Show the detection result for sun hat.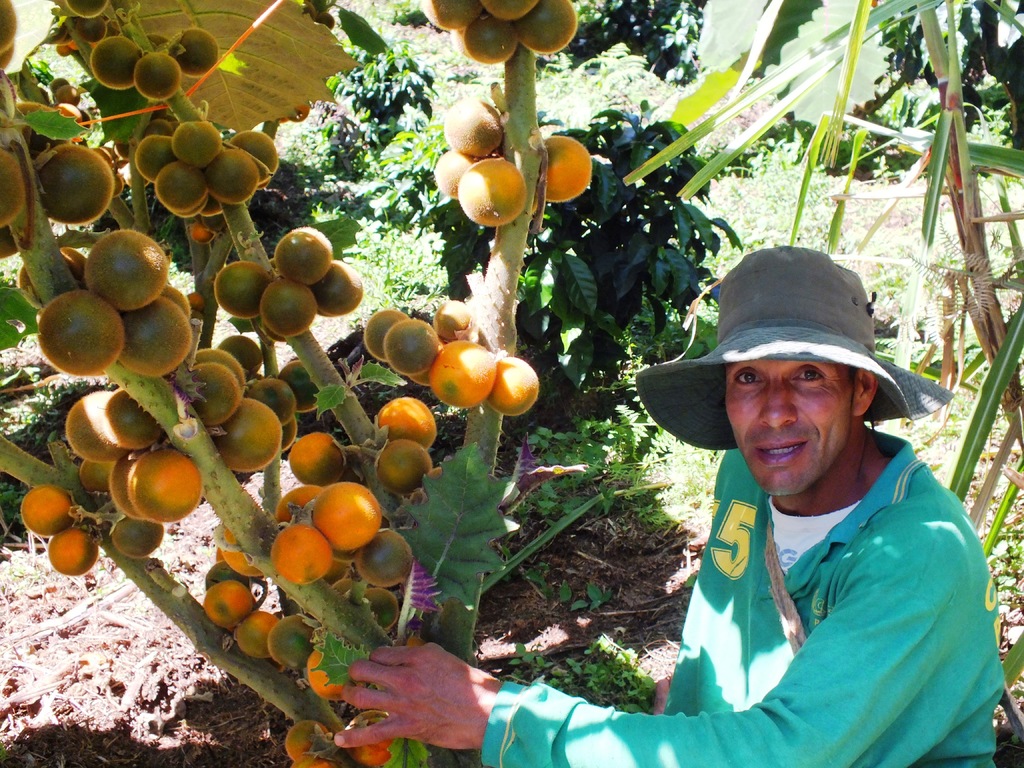
630 245 957 456.
